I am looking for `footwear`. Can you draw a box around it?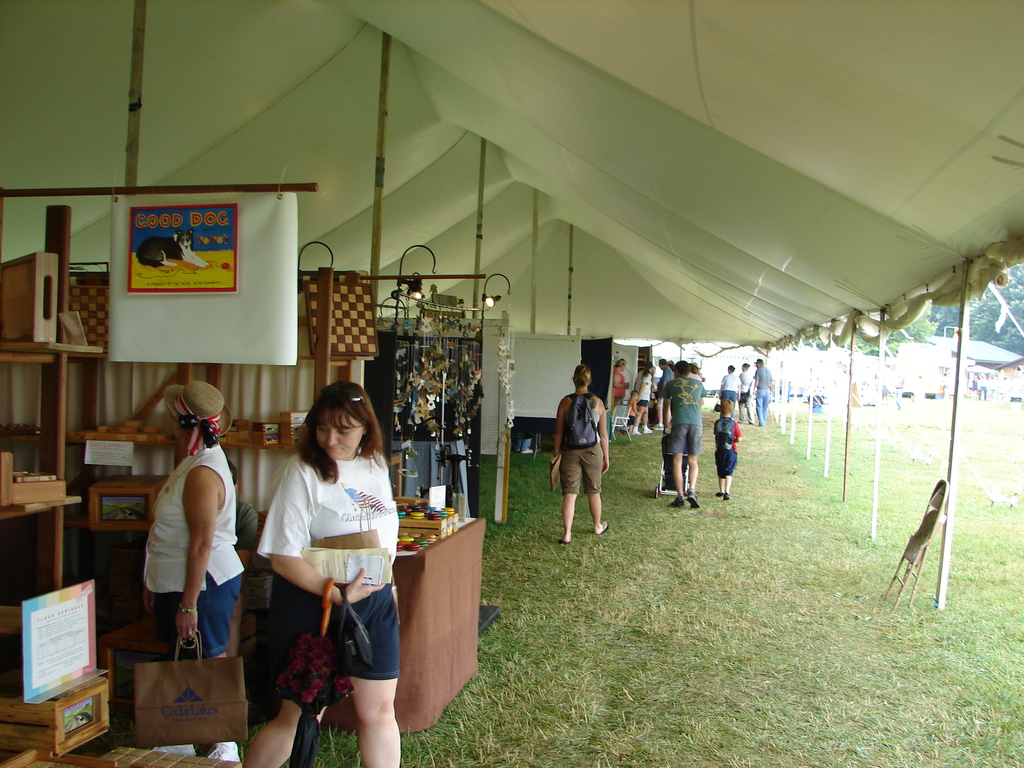
Sure, the bounding box is x1=723 y1=491 x2=730 y2=501.
